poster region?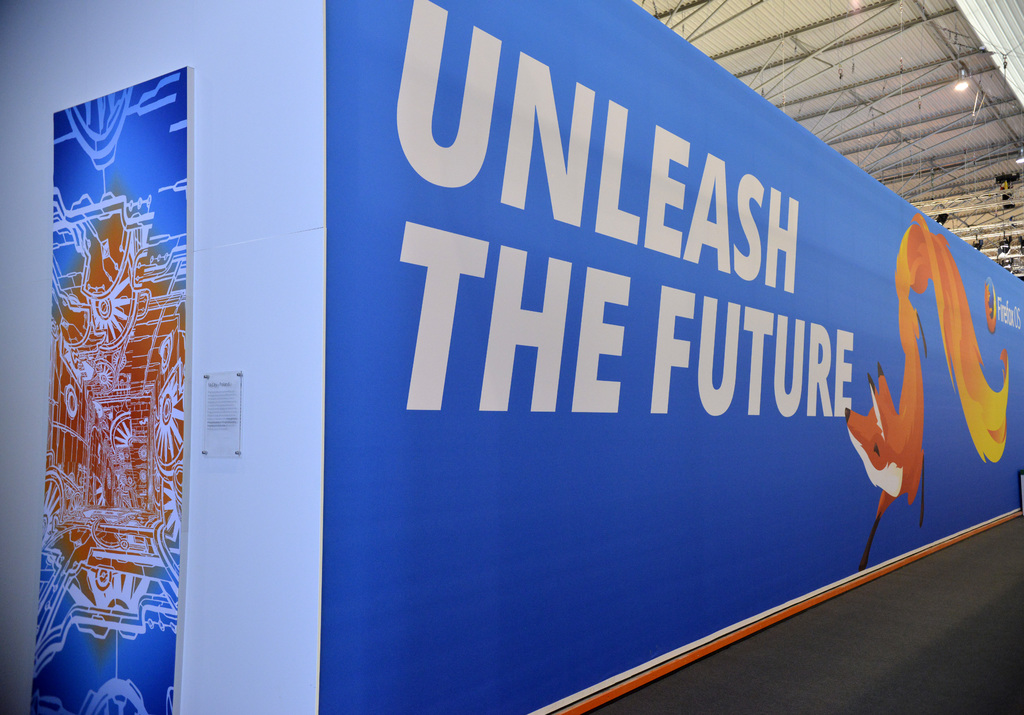
<box>314,3,1023,712</box>
